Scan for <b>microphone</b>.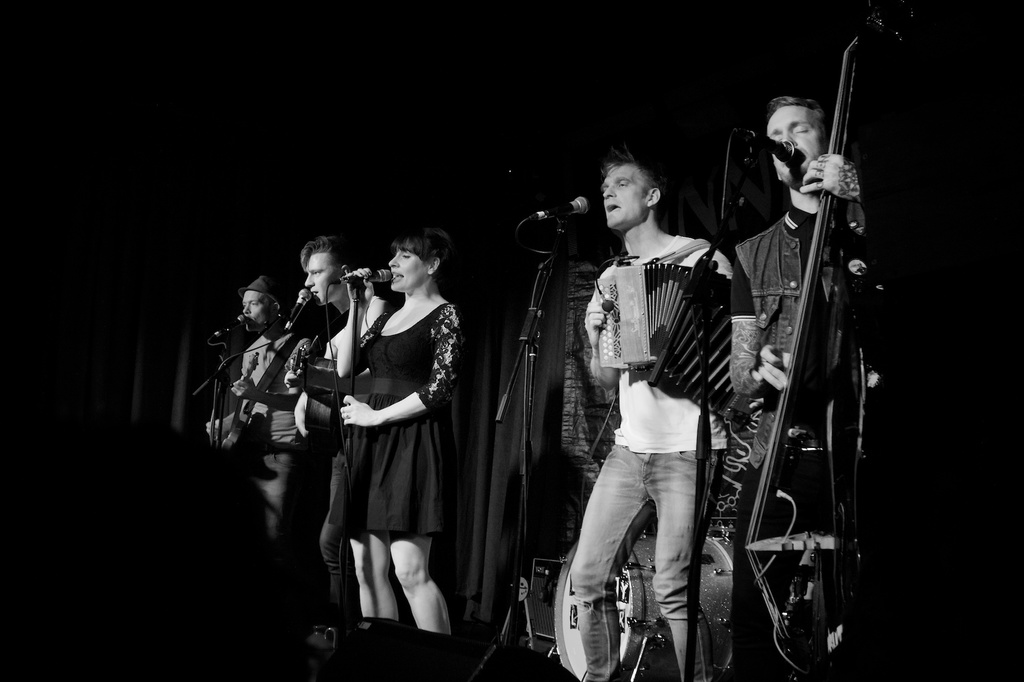
Scan result: 341/263/395/292.
